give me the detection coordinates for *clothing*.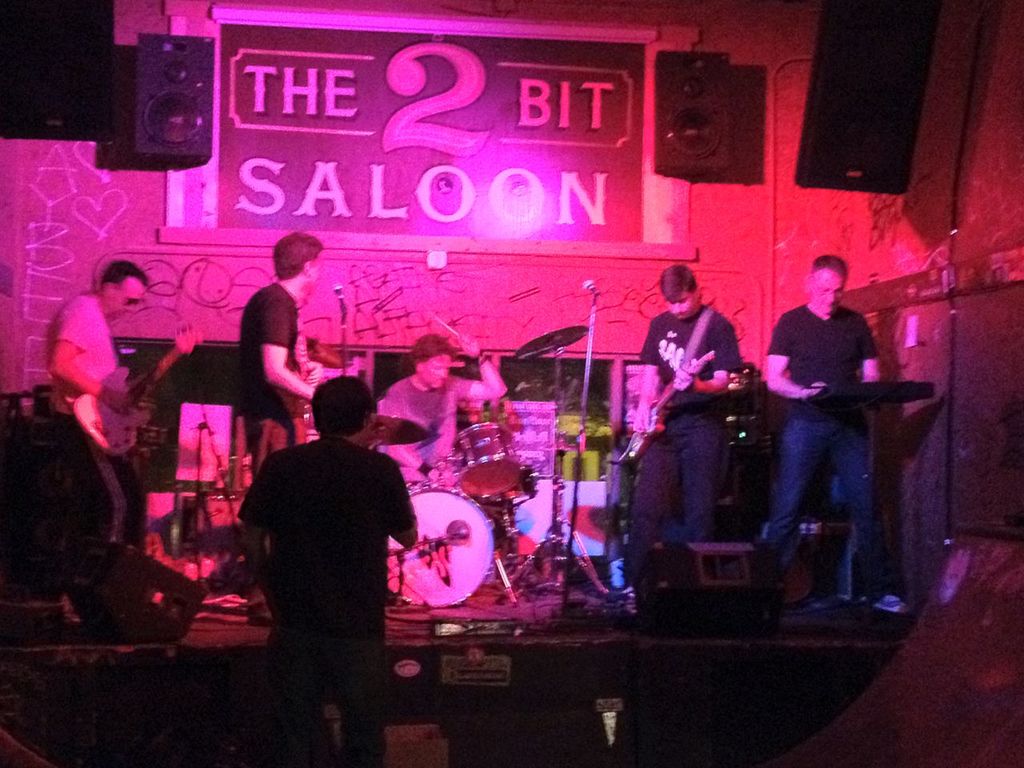
crop(235, 283, 305, 467).
